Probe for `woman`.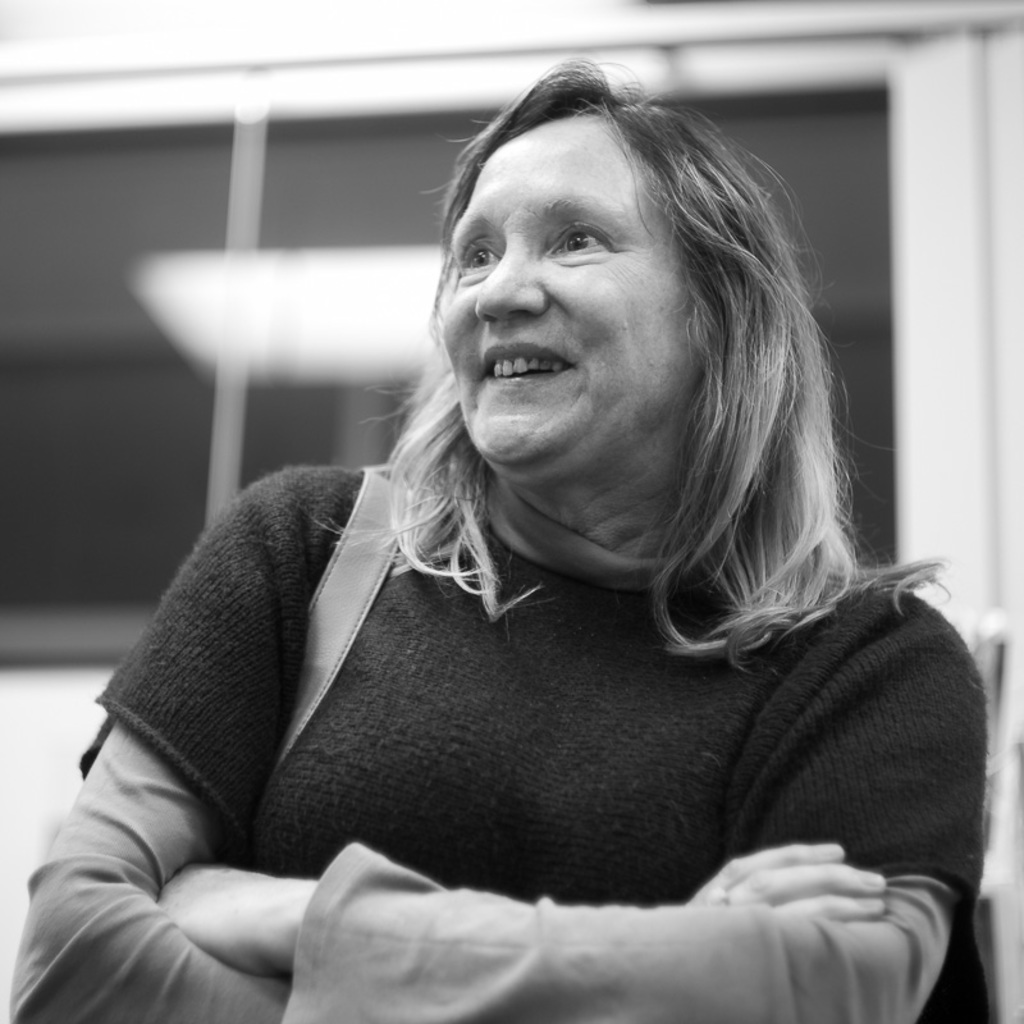
Probe result: BBox(64, 93, 975, 1023).
